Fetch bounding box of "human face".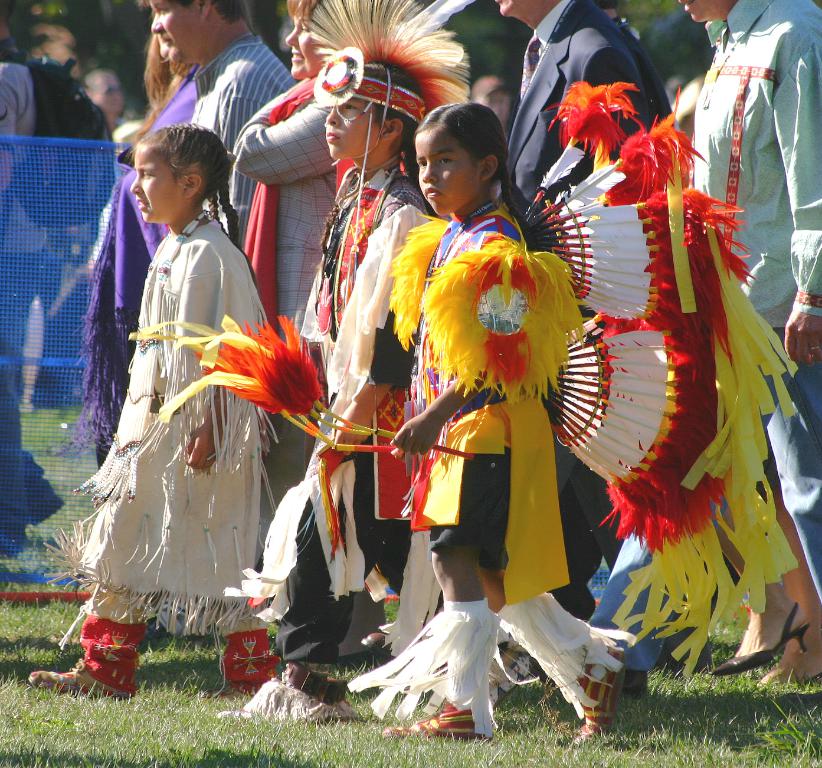
Bbox: x1=674 y1=0 x2=725 y2=28.
